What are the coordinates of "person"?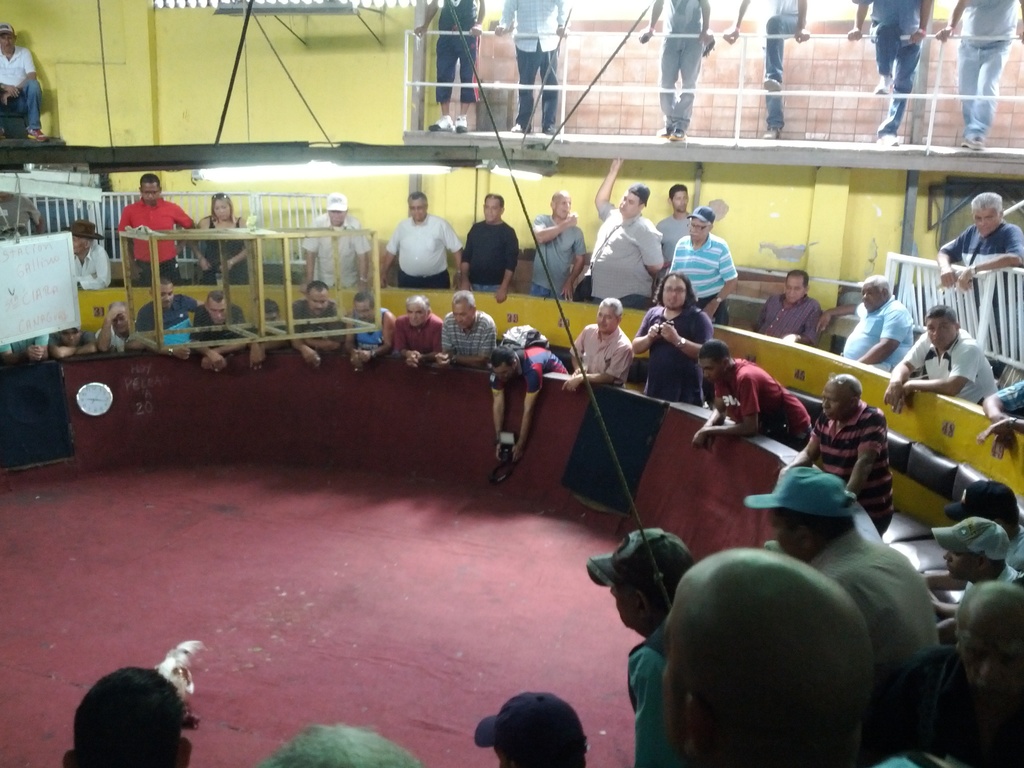
rect(374, 191, 463, 292).
